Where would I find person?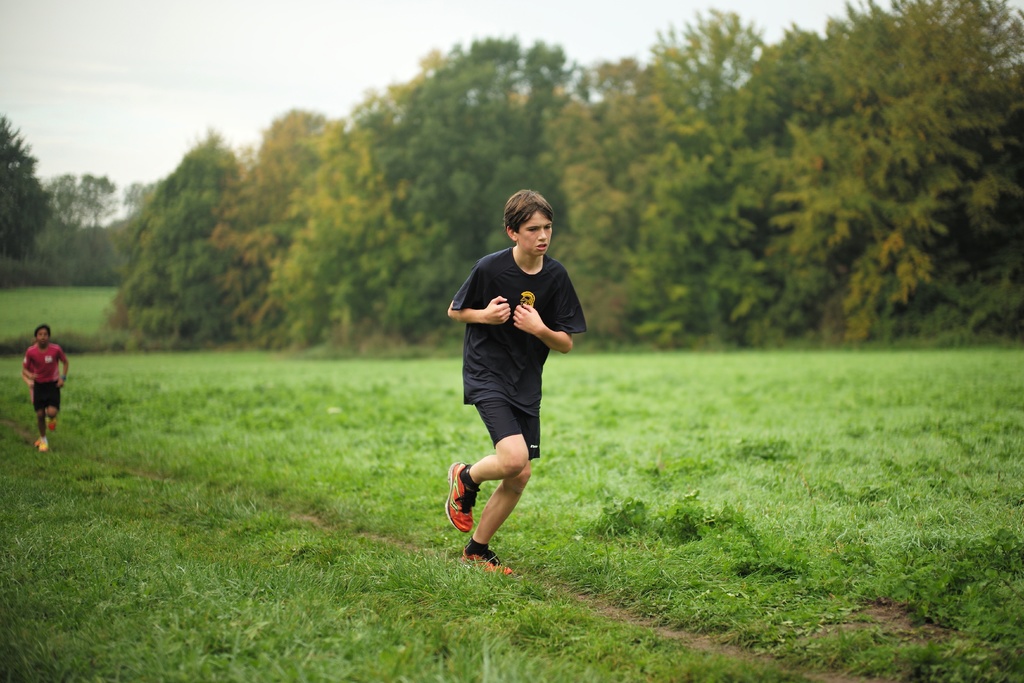
At crop(18, 324, 69, 450).
